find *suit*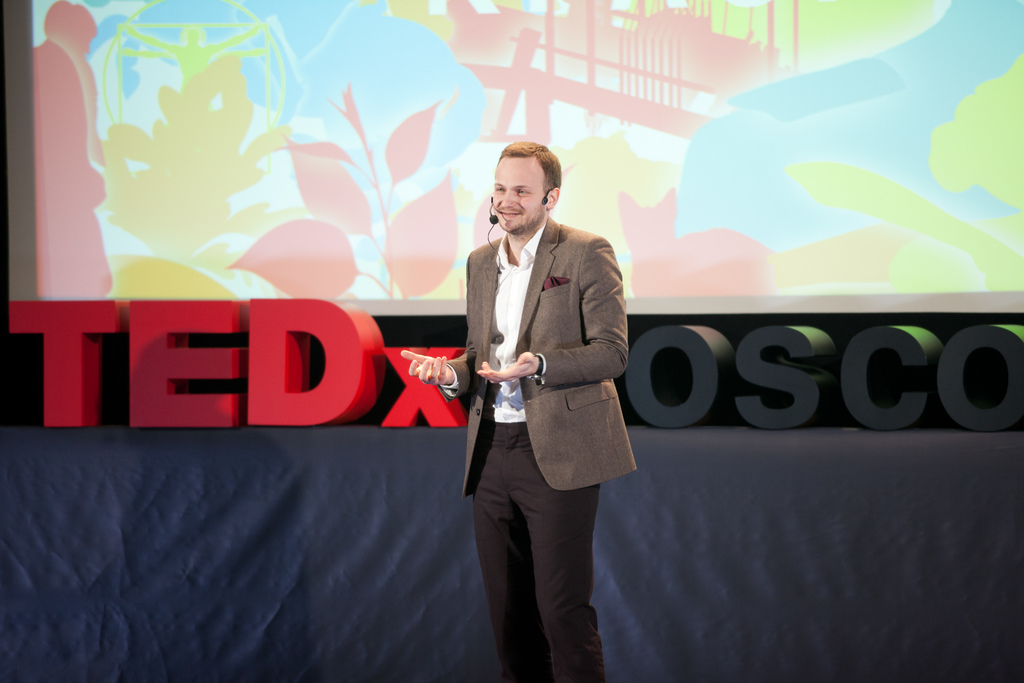
x1=447 y1=158 x2=632 y2=650
